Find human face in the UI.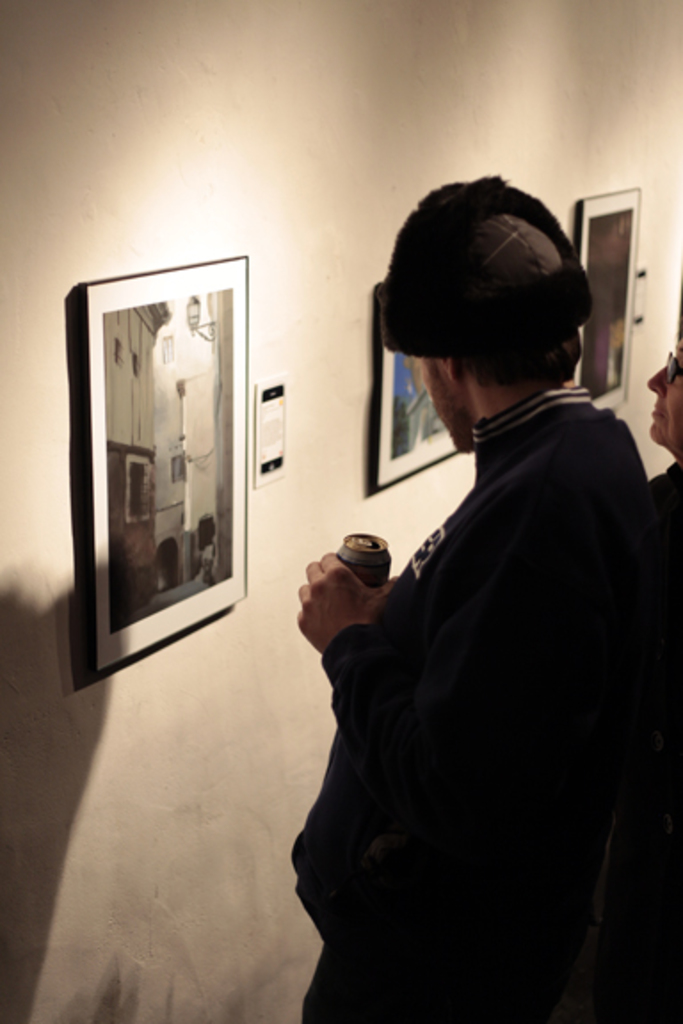
UI element at [x1=647, y1=348, x2=681, y2=459].
